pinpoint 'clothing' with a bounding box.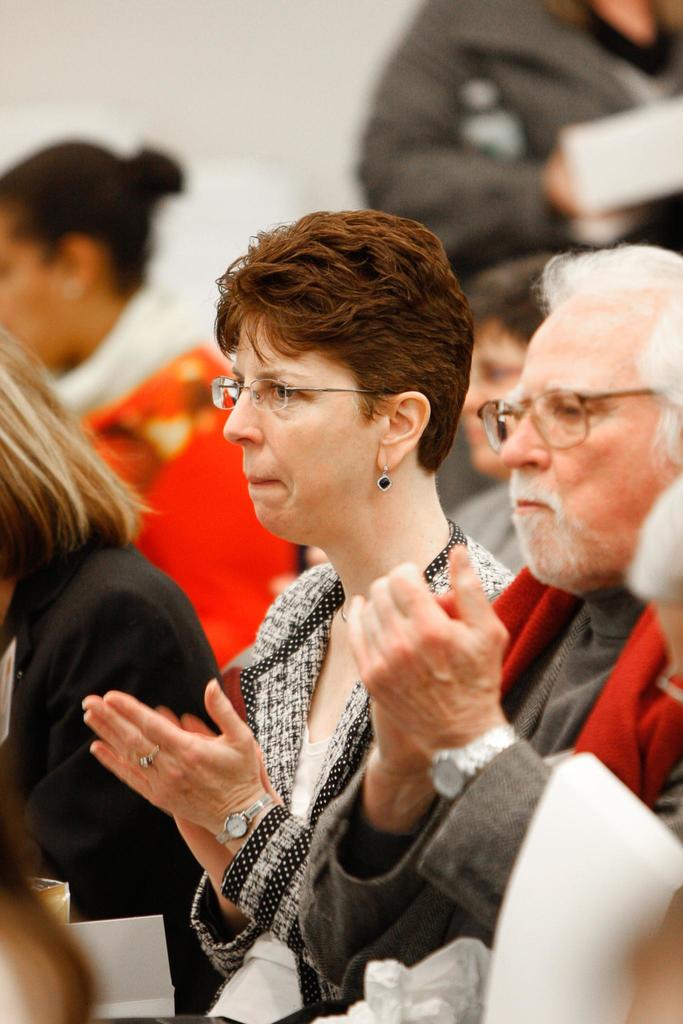
(x1=195, y1=552, x2=522, y2=989).
